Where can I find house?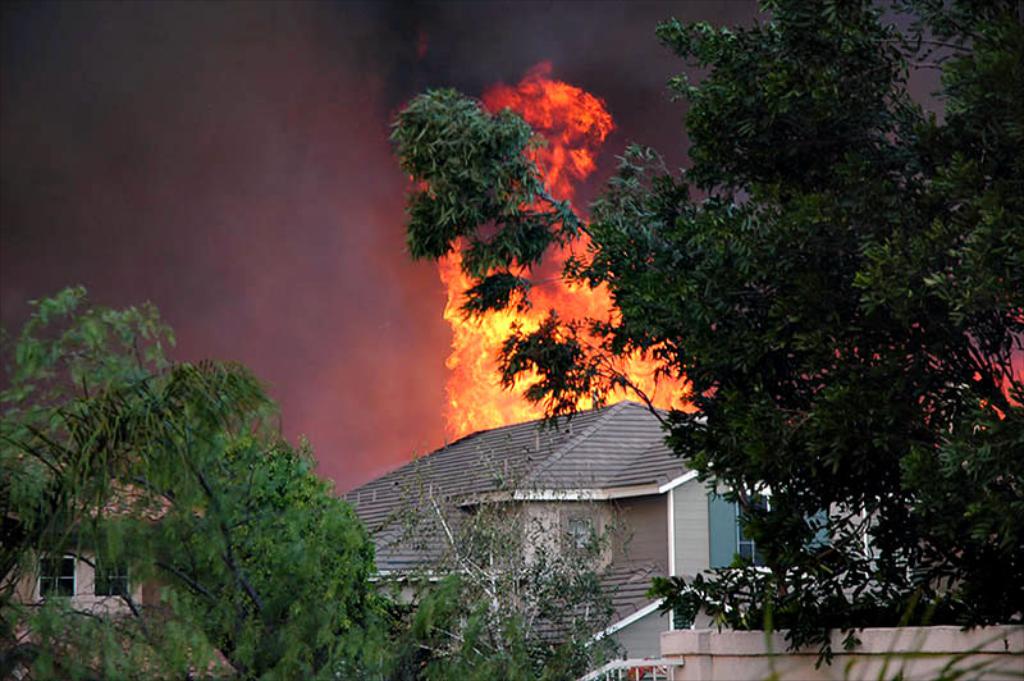
You can find it at bbox=[0, 452, 223, 662].
